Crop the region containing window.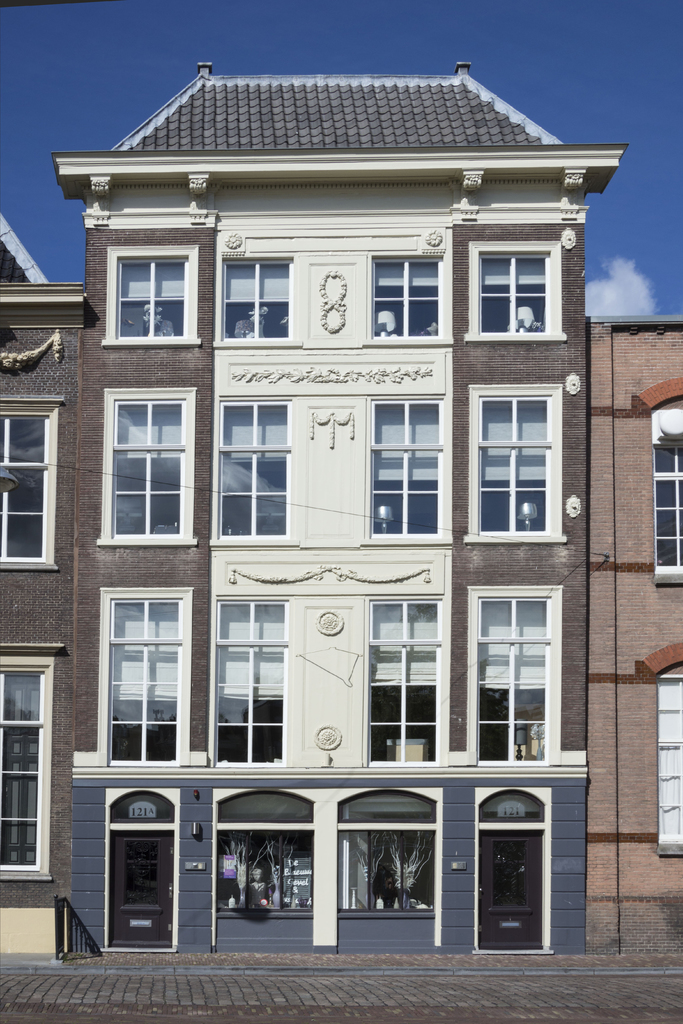
Crop region: bbox=[465, 239, 563, 342].
